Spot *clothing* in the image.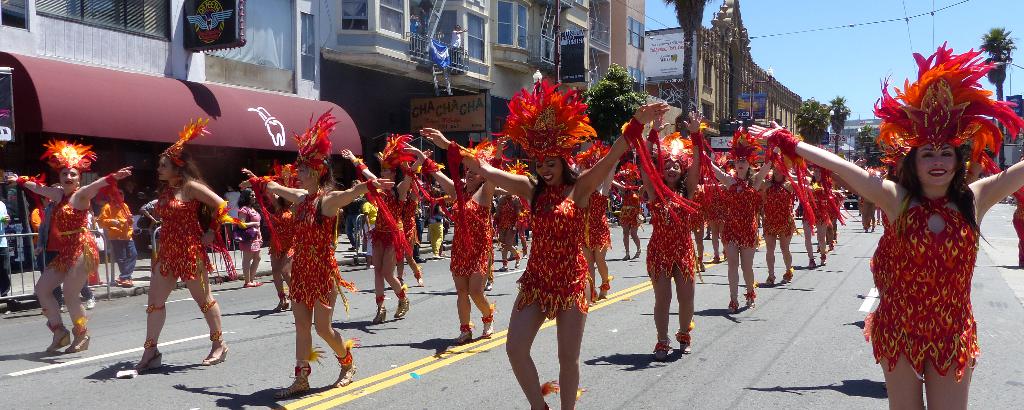
*clothing* found at (x1=513, y1=169, x2=591, y2=324).
